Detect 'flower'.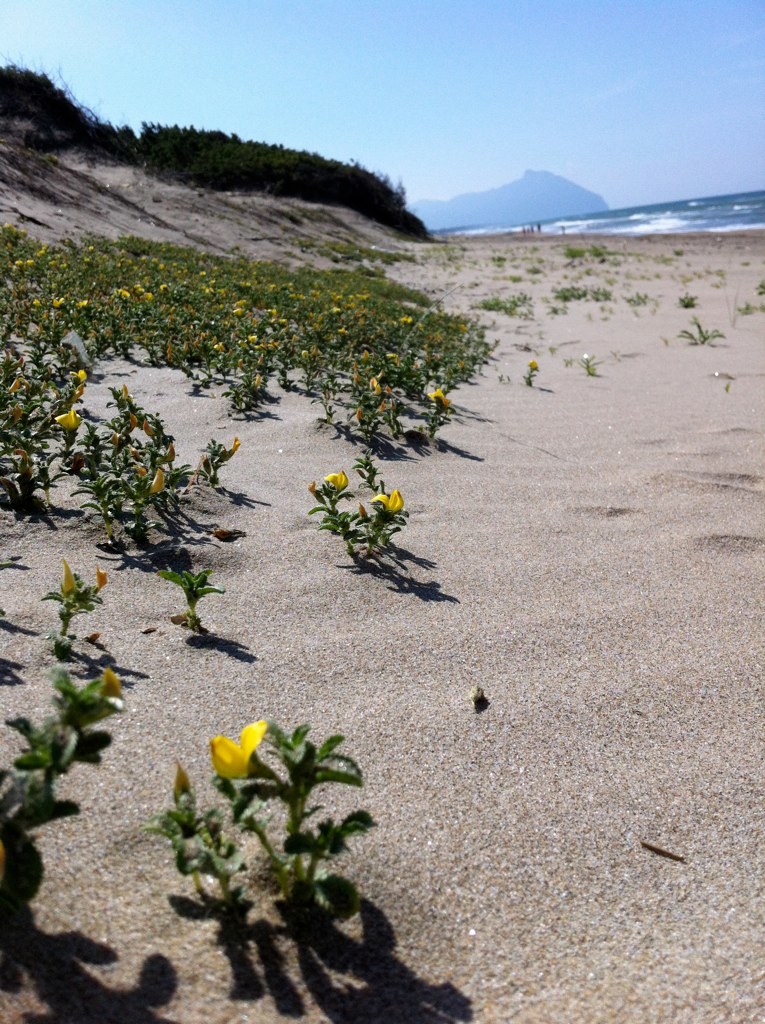
Detected at locate(205, 287, 219, 294).
